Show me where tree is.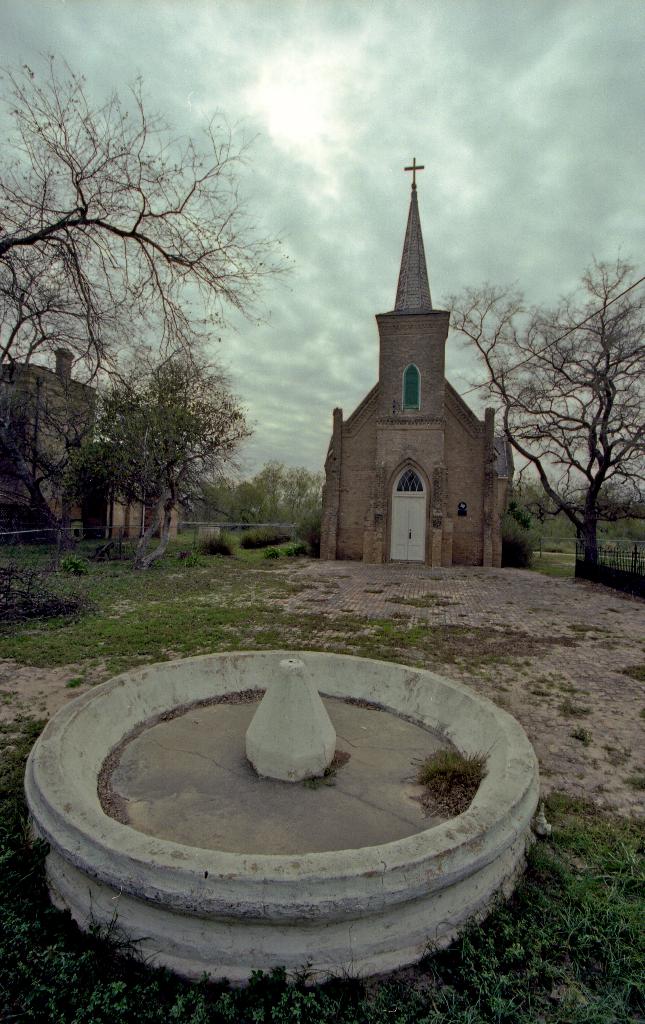
tree is at [left=533, top=264, right=628, bottom=574].
